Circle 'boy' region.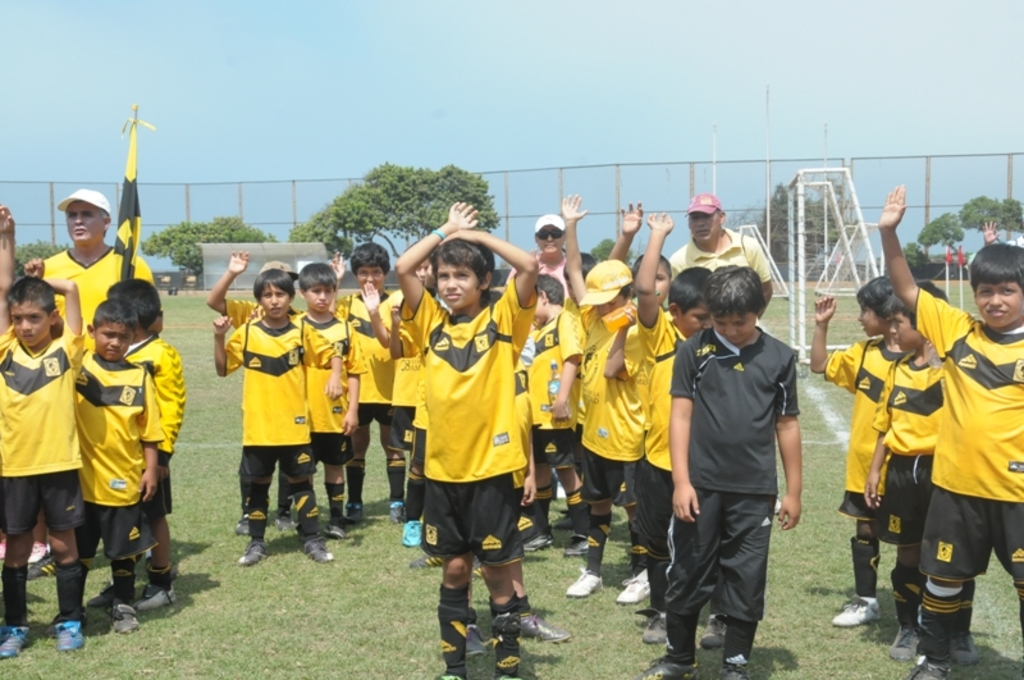
Region: <box>74,297,166,633</box>.
